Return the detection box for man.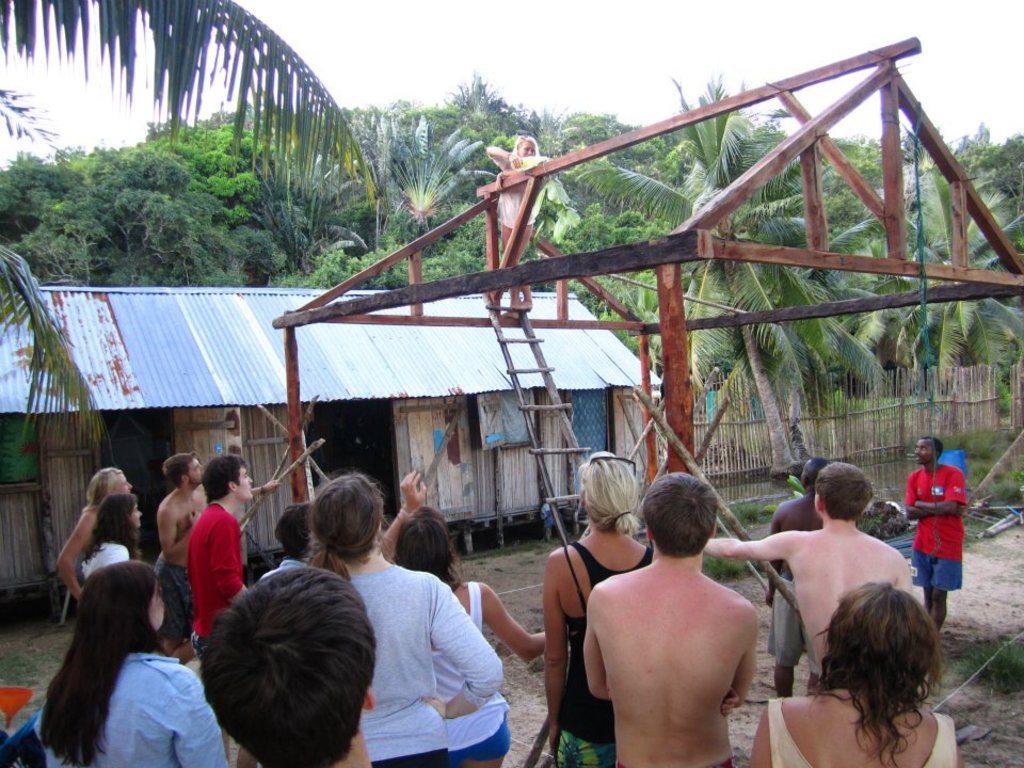
locate(570, 464, 787, 767).
